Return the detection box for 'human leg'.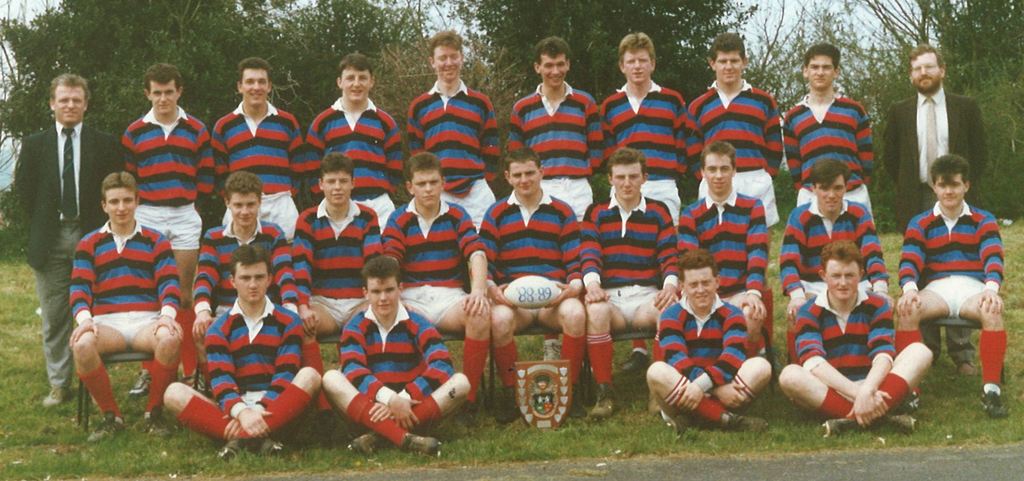
<box>172,243,202,377</box>.
